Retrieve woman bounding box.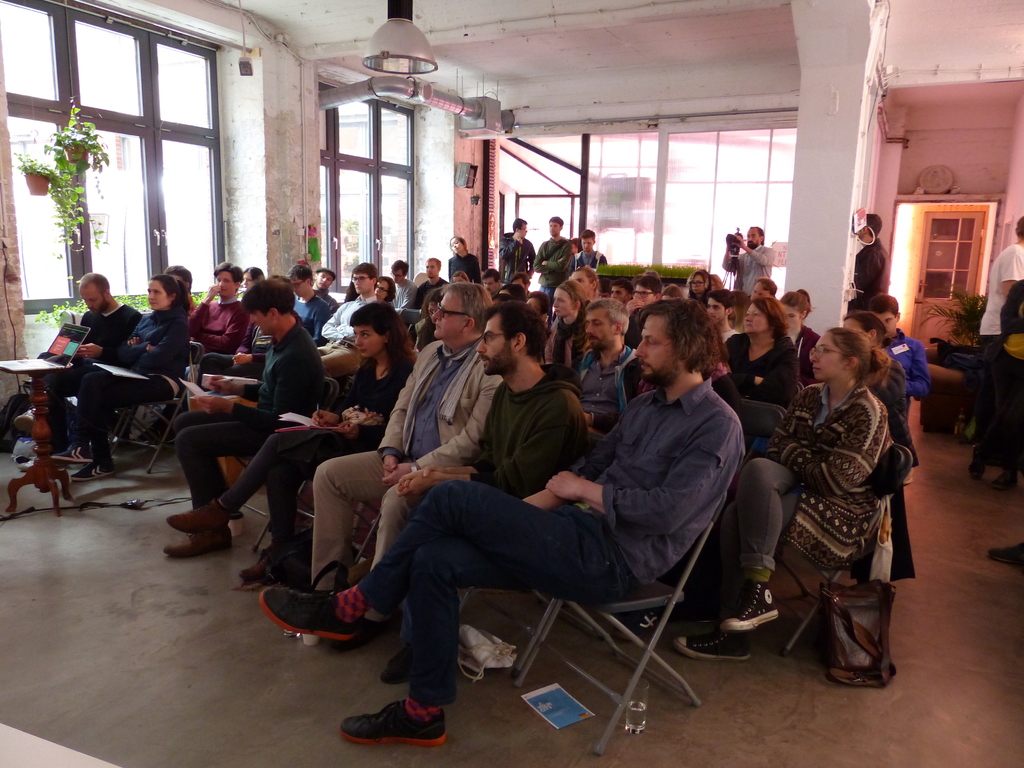
Bounding box: bbox=[166, 299, 414, 580].
